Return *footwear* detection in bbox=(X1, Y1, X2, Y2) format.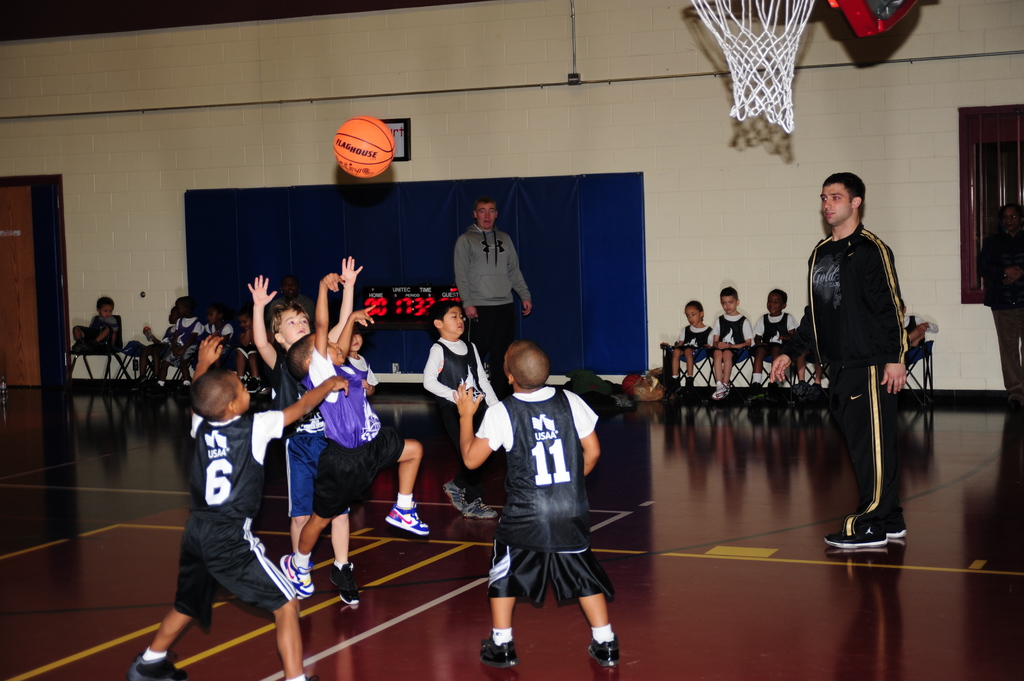
bbox=(709, 383, 730, 401).
